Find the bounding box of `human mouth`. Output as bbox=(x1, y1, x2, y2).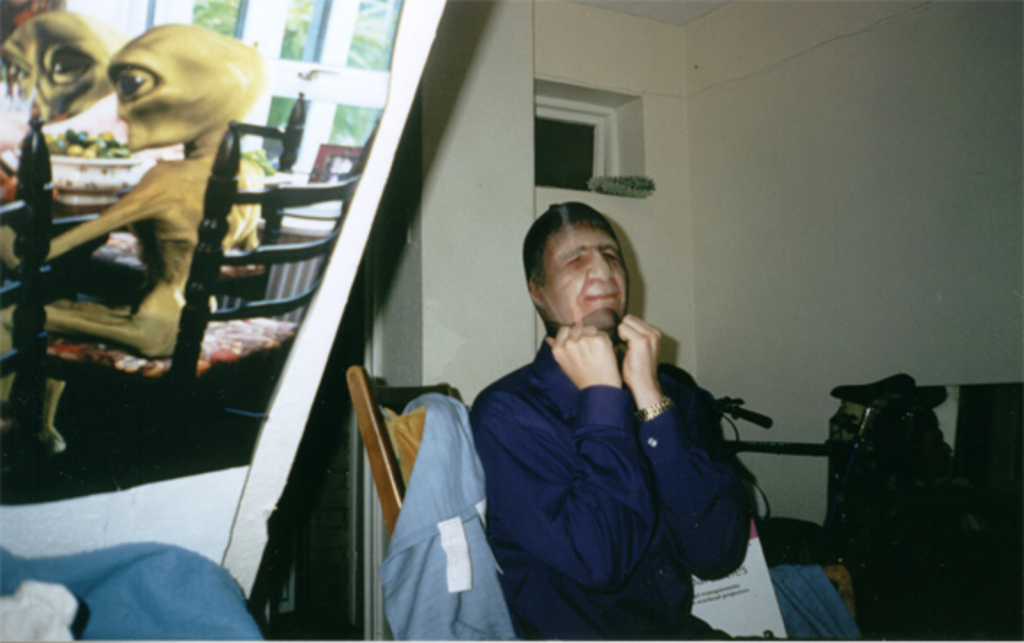
bbox=(581, 283, 621, 304).
